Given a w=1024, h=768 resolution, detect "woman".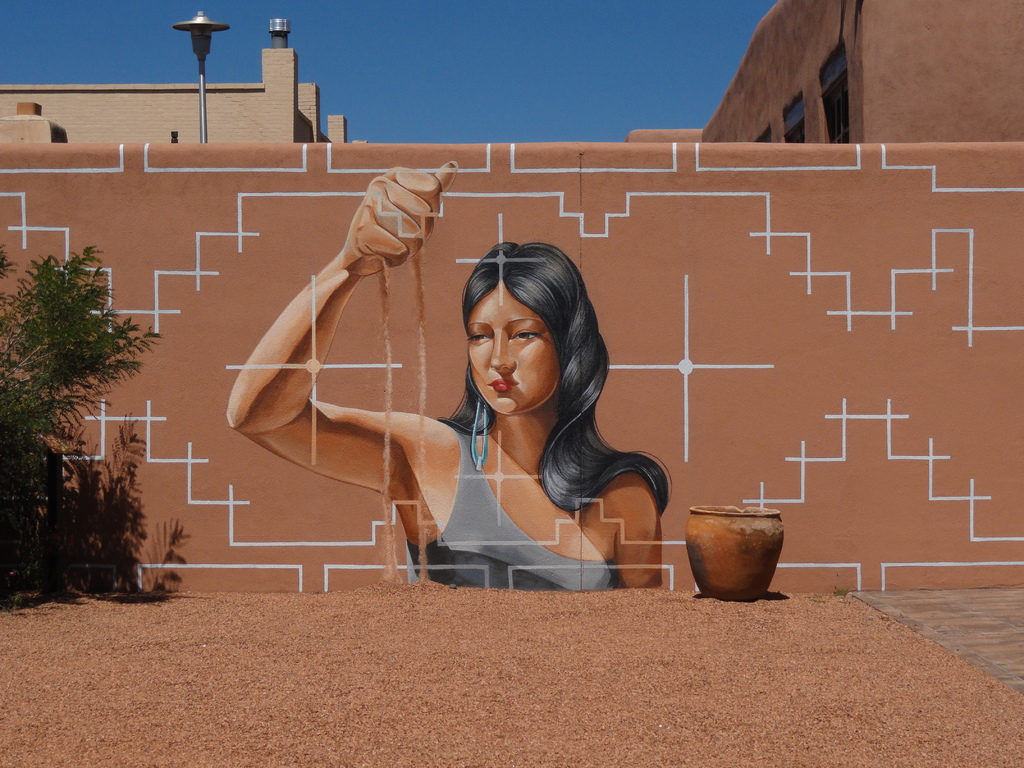
box=[225, 163, 675, 592].
